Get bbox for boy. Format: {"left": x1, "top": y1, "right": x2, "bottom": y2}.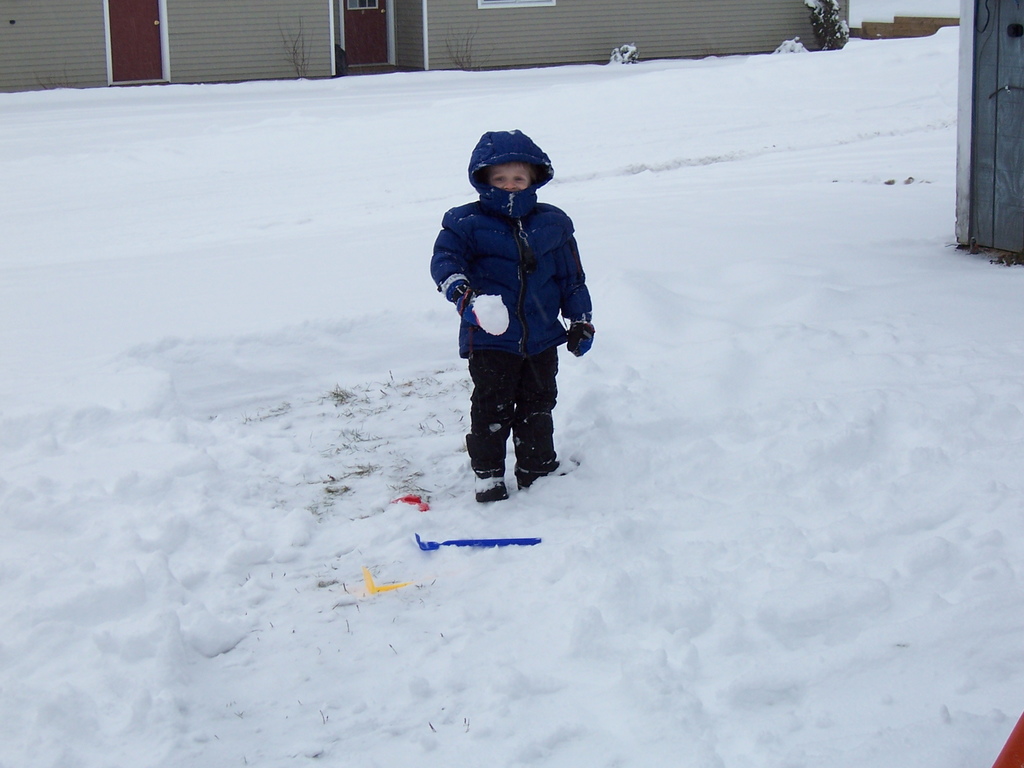
{"left": 435, "top": 137, "right": 612, "bottom": 542}.
